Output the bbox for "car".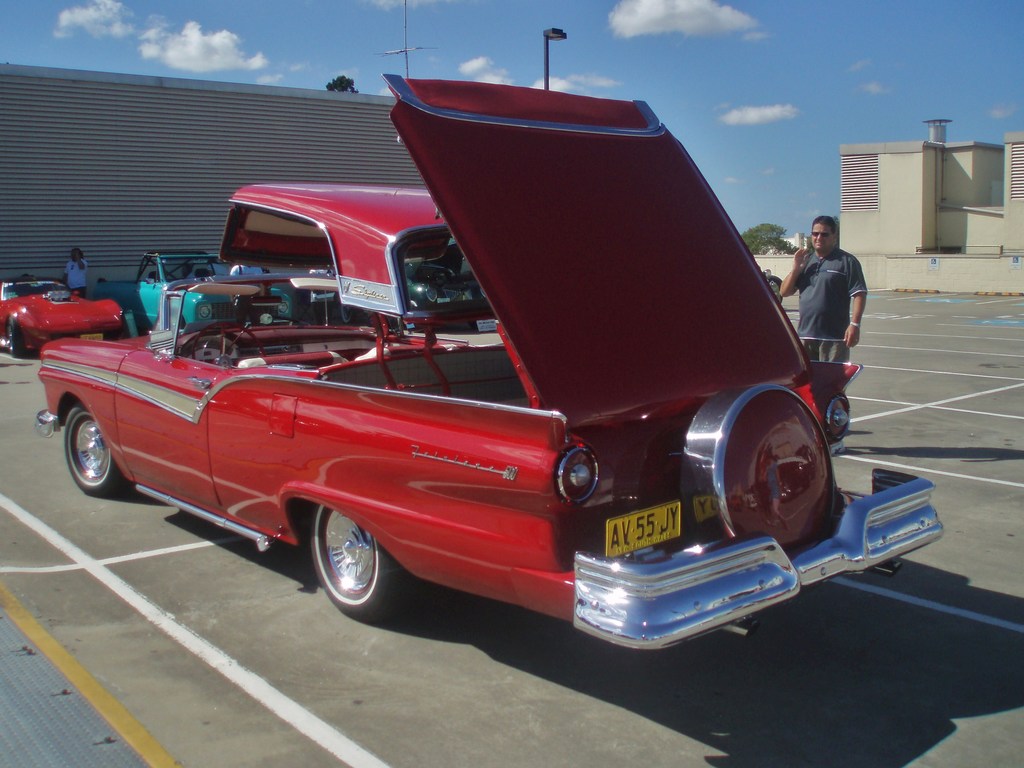
[x1=311, y1=262, x2=487, y2=328].
